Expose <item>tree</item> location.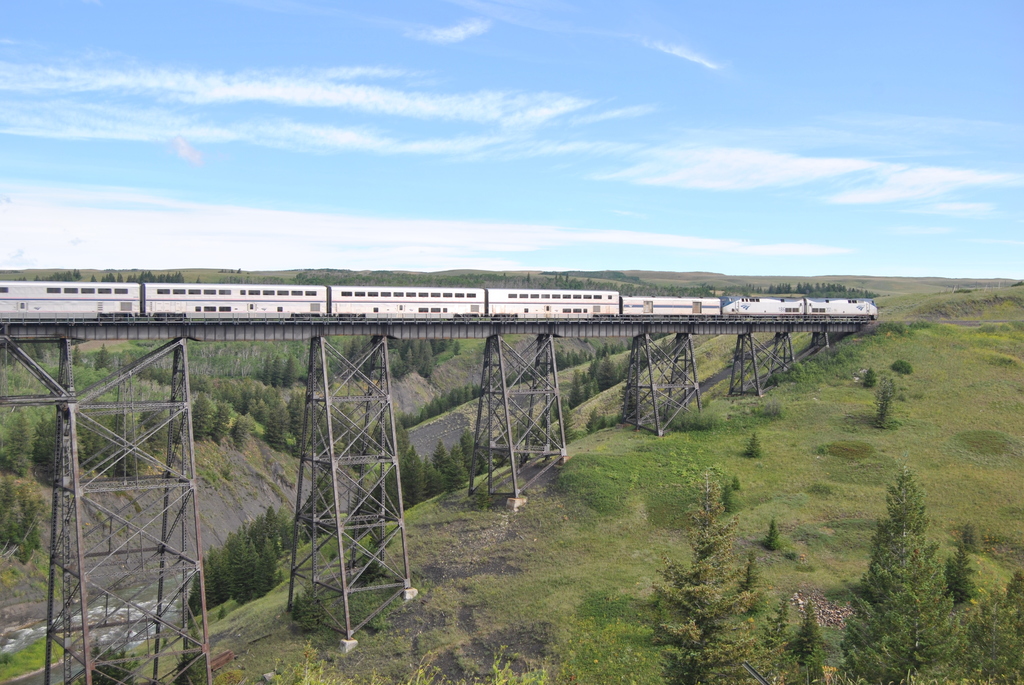
Exposed at box(420, 444, 460, 494).
